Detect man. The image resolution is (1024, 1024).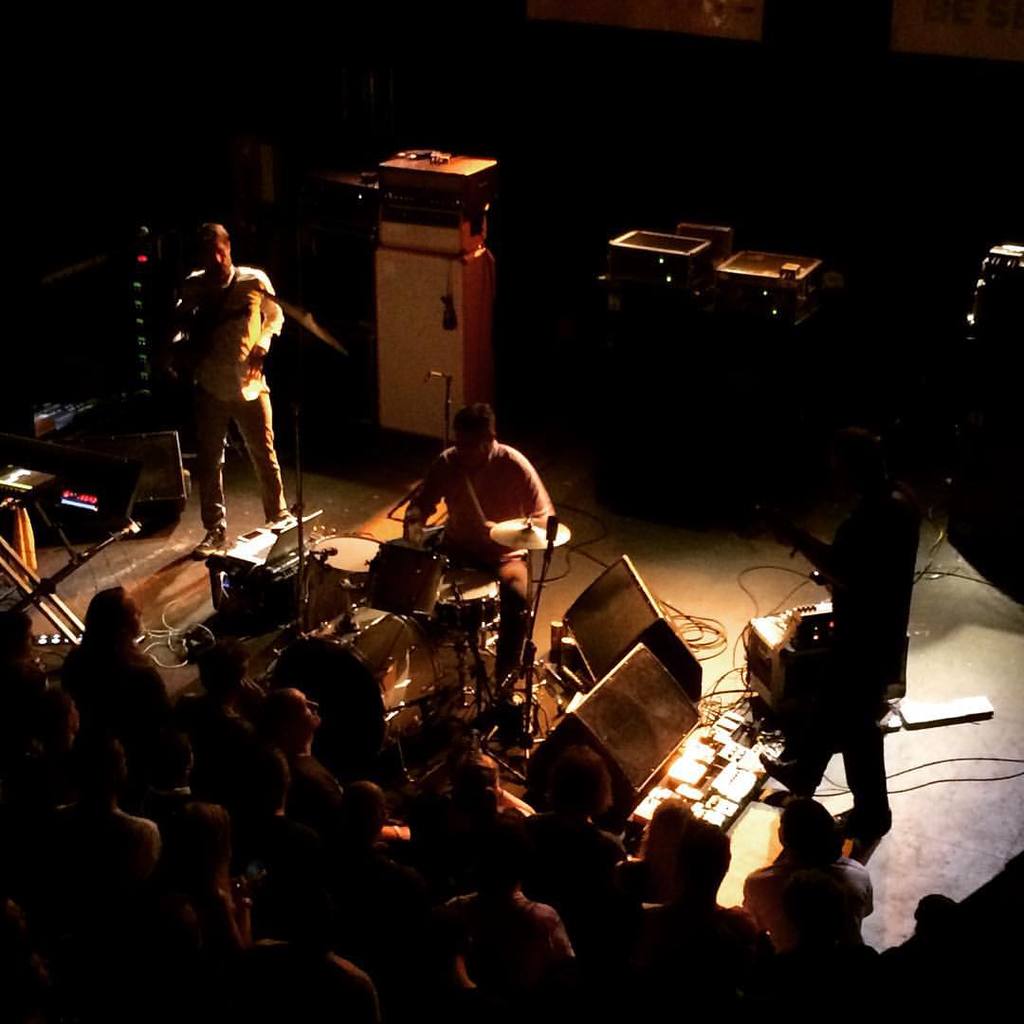
[733, 807, 879, 973].
